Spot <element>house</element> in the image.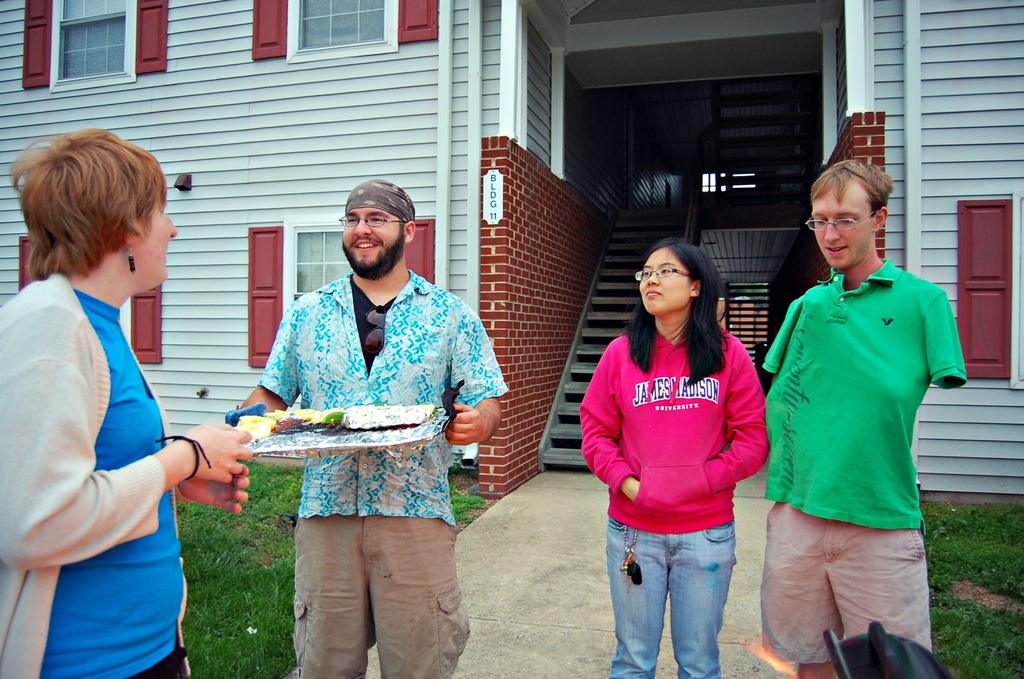
<element>house</element> found at (left=0, top=0, right=1023, bottom=511).
